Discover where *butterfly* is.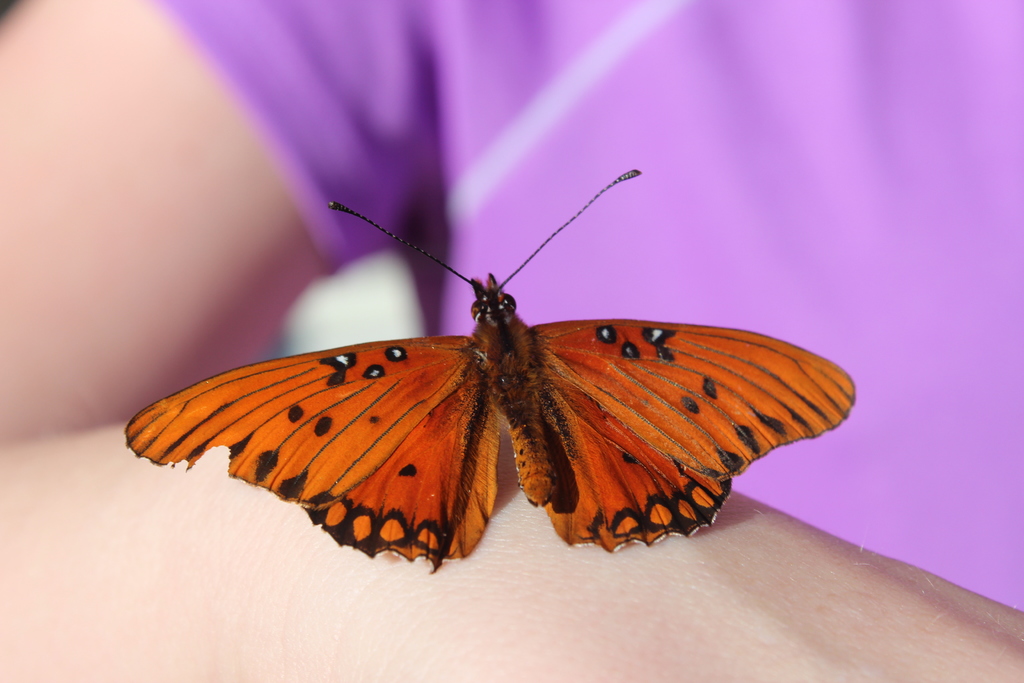
Discovered at 119:161:864:582.
